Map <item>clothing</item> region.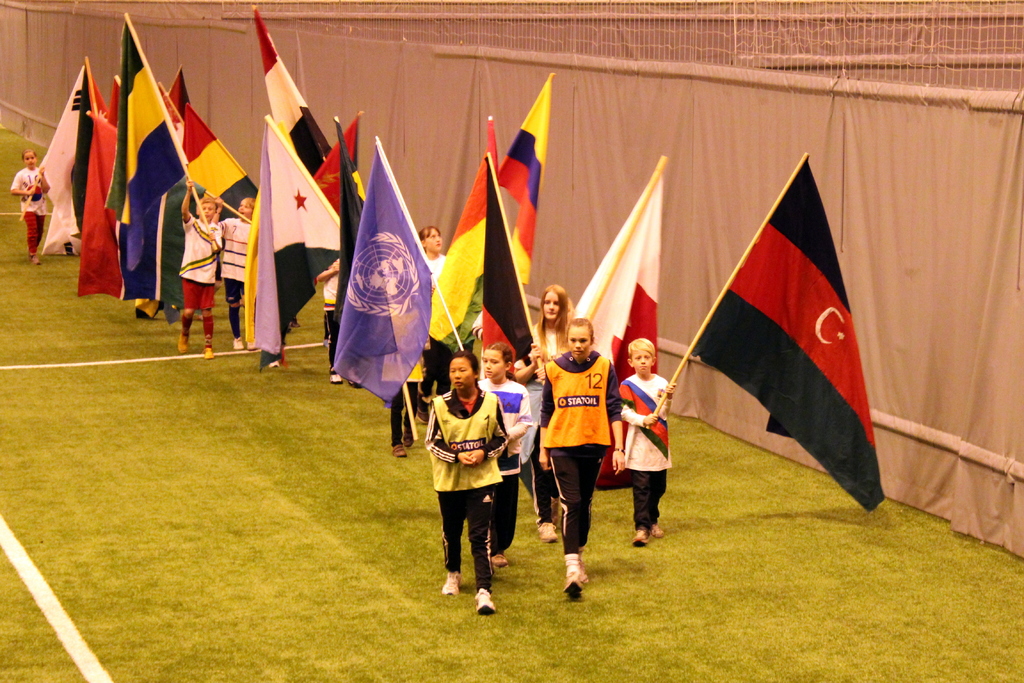
Mapped to (x1=424, y1=360, x2=518, y2=586).
